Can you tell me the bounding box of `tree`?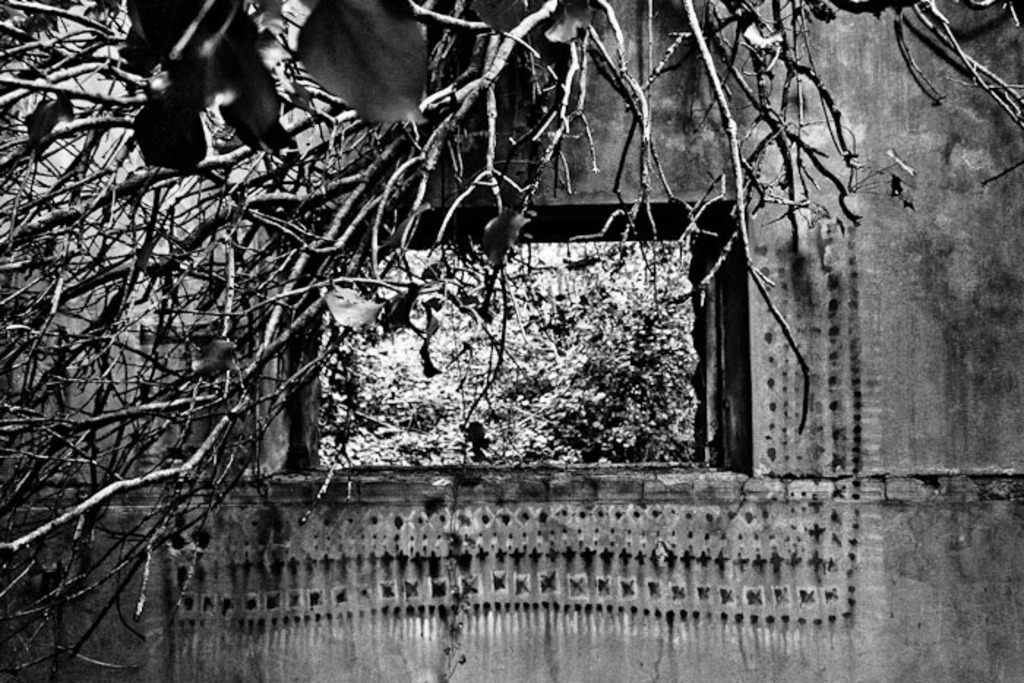
[0, 0, 1023, 682].
